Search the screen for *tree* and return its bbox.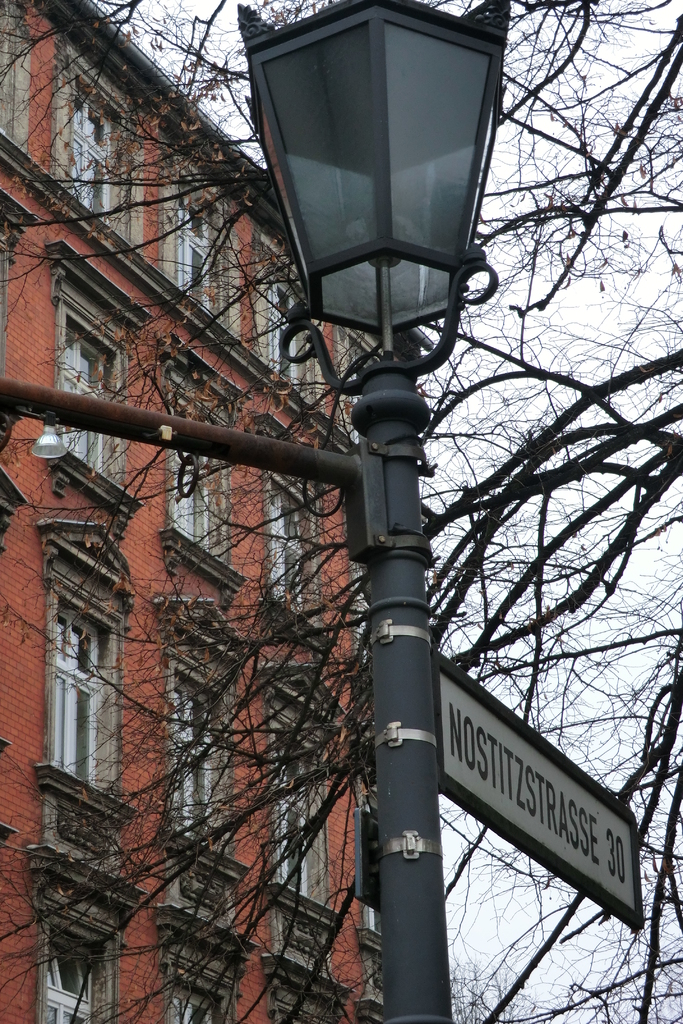
Found: [2, 58, 682, 1007].
